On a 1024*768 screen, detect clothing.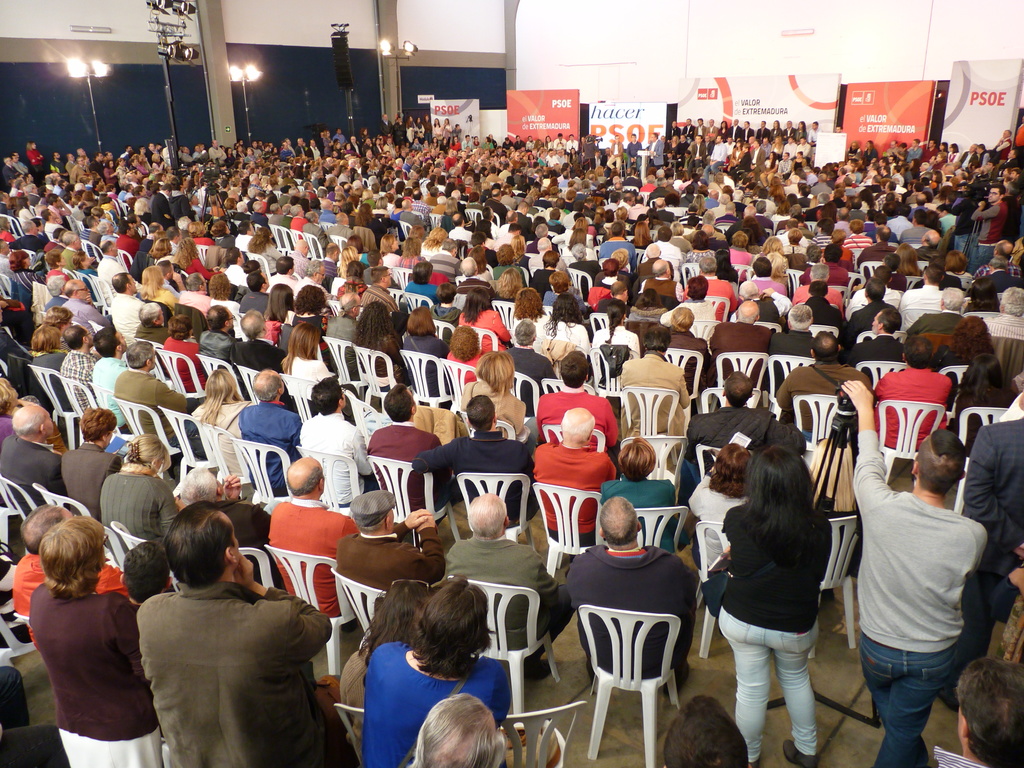
x1=0, y1=410, x2=15, y2=442.
